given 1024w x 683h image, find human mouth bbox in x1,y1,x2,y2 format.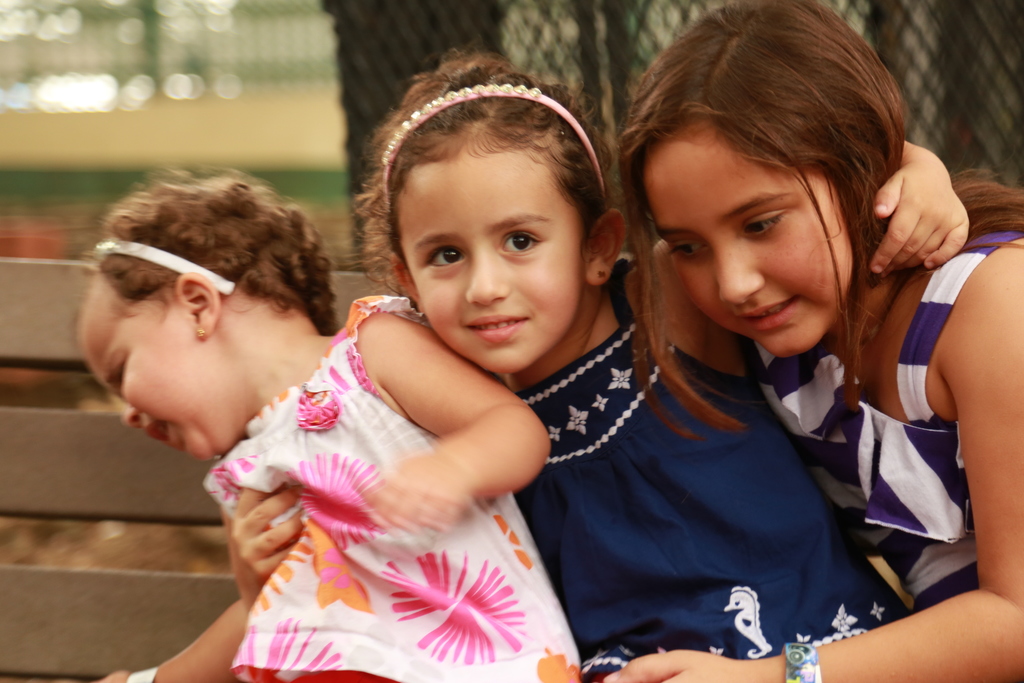
459,306,526,343.
